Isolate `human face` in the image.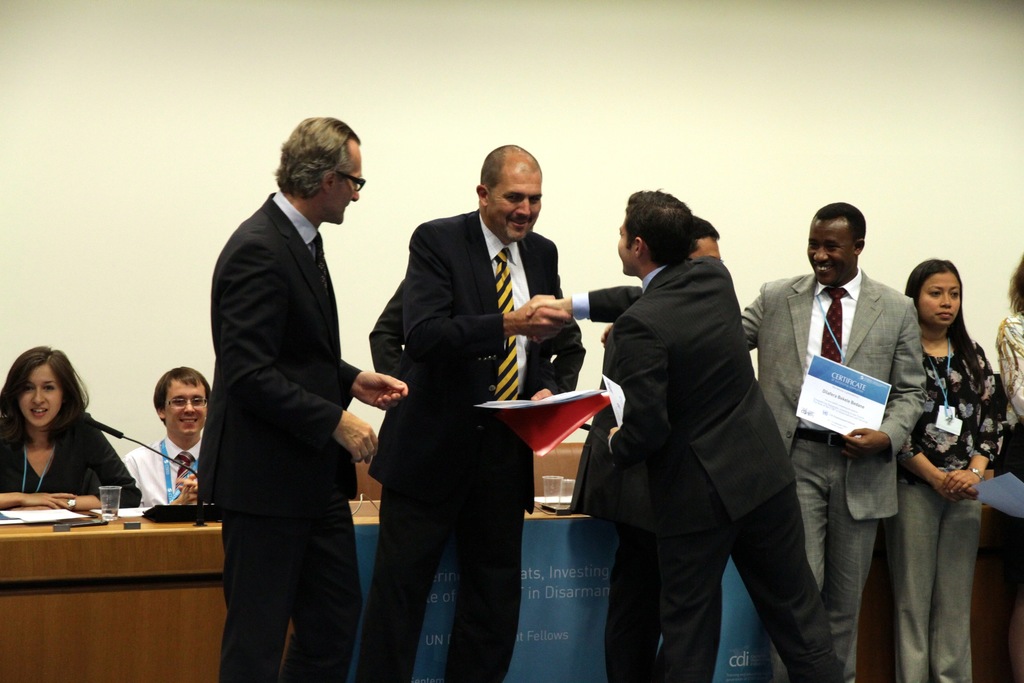
Isolated region: 618:224:630:277.
